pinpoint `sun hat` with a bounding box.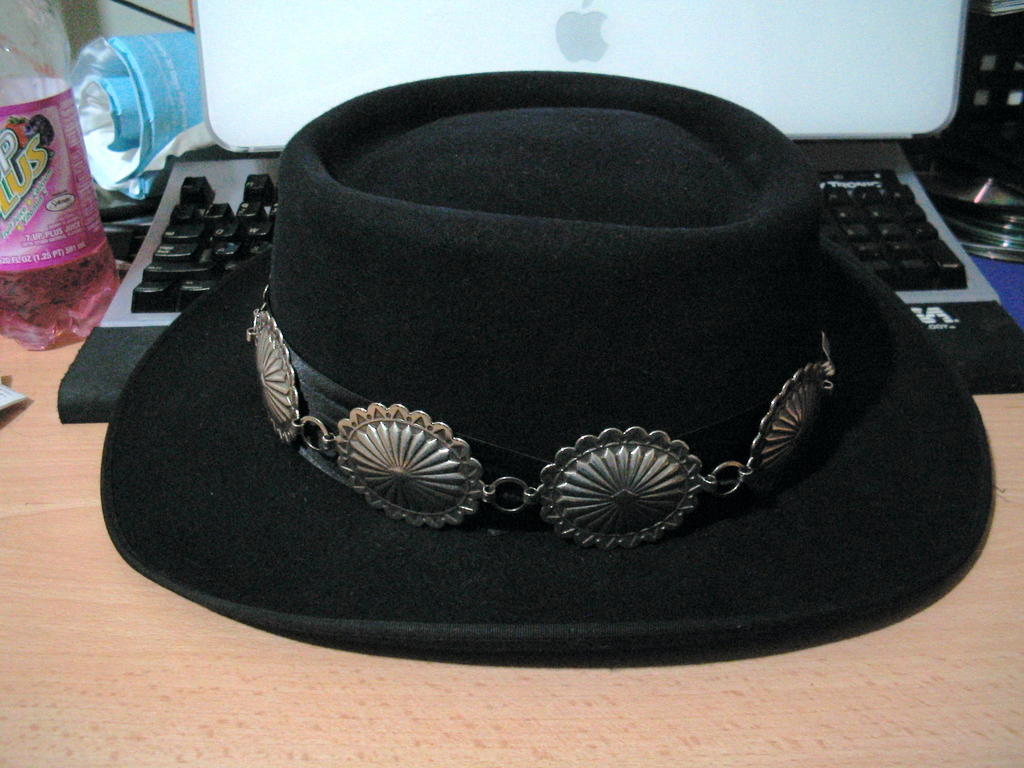
box(96, 61, 997, 662).
